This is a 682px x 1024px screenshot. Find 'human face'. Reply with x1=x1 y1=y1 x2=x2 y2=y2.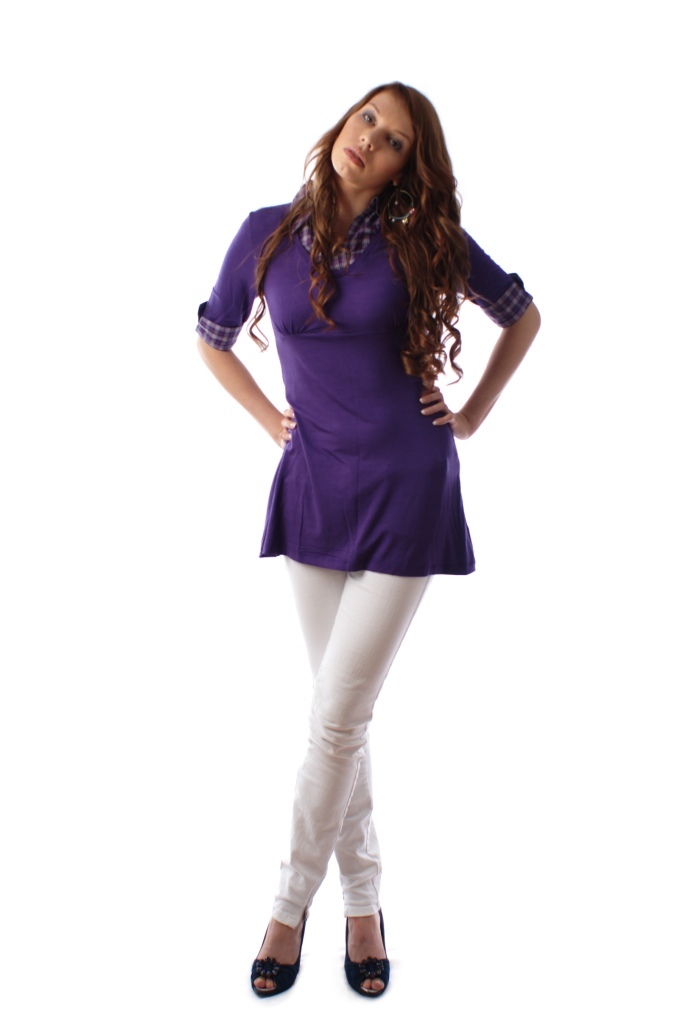
x1=333 y1=96 x2=414 y2=189.
